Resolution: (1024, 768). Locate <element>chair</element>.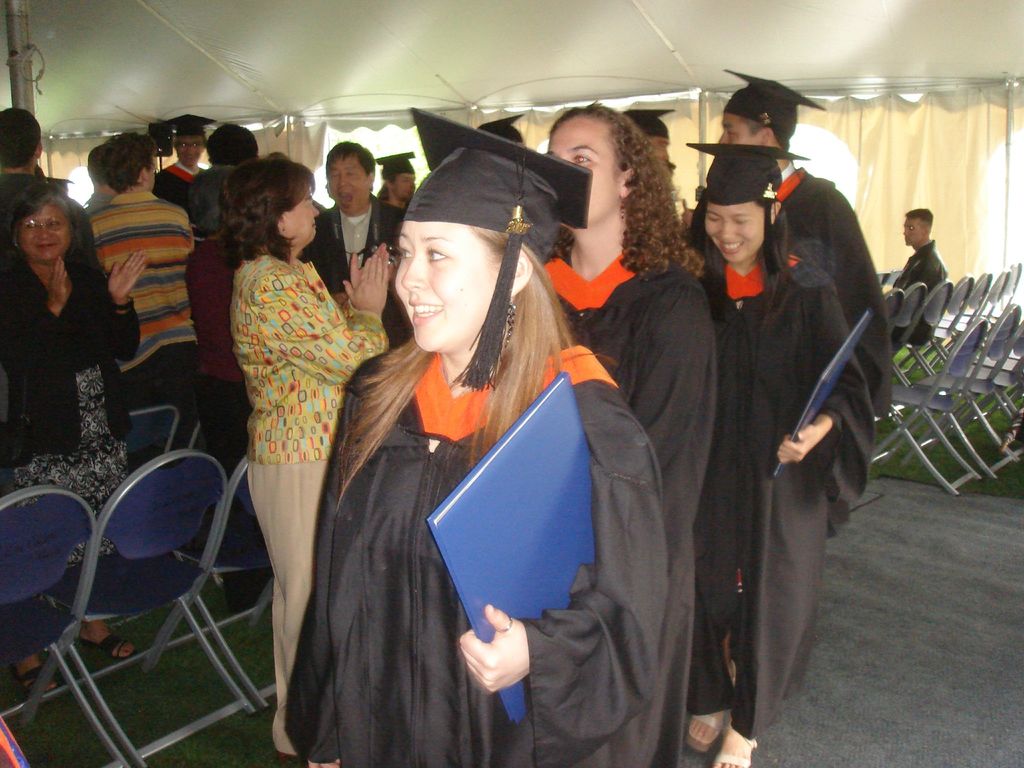
l=896, t=282, r=950, b=381.
